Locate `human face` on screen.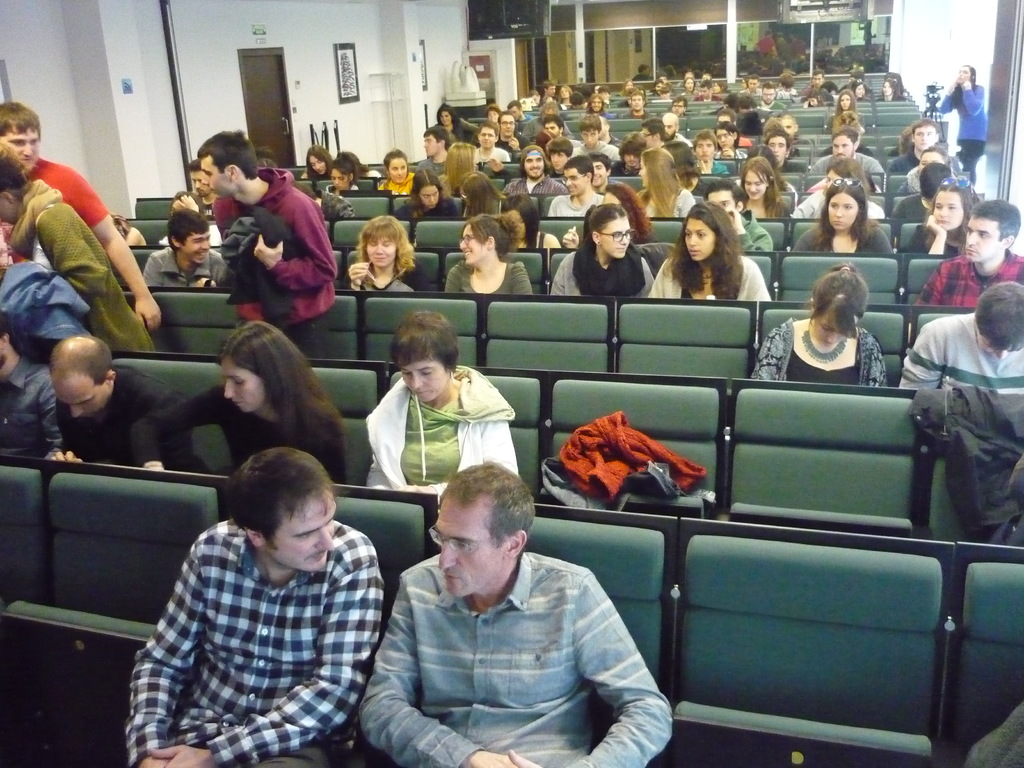
On screen at {"x1": 425, "y1": 138, "x2": 441, "y2": 156}.
